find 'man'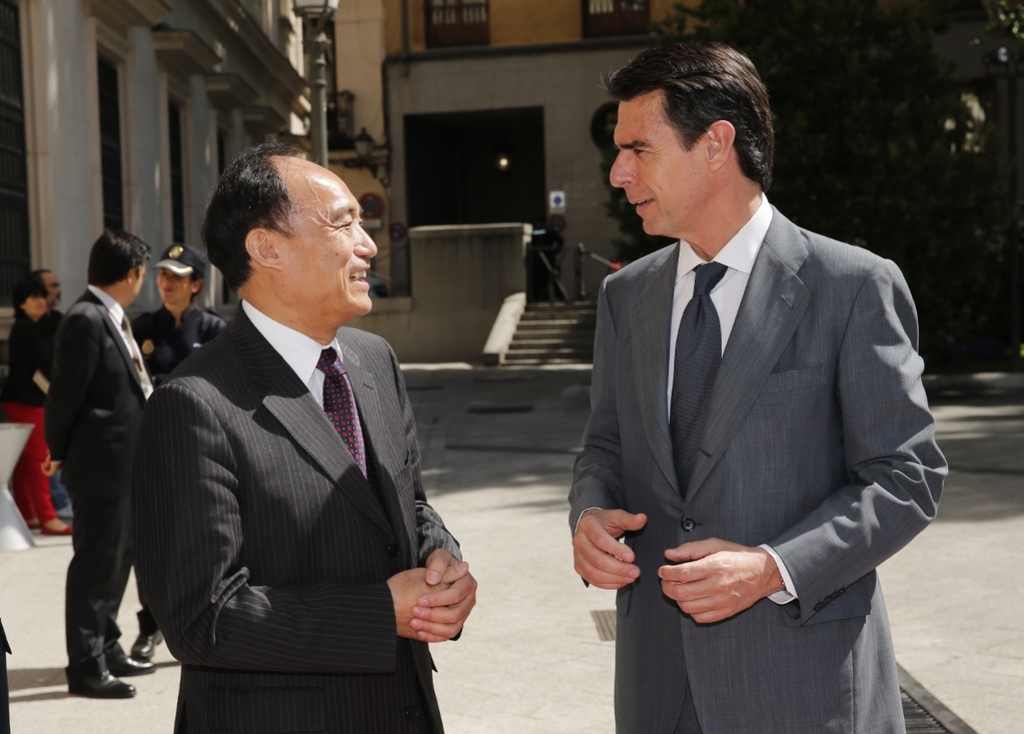
bbox(561, 32, 951, 733)
